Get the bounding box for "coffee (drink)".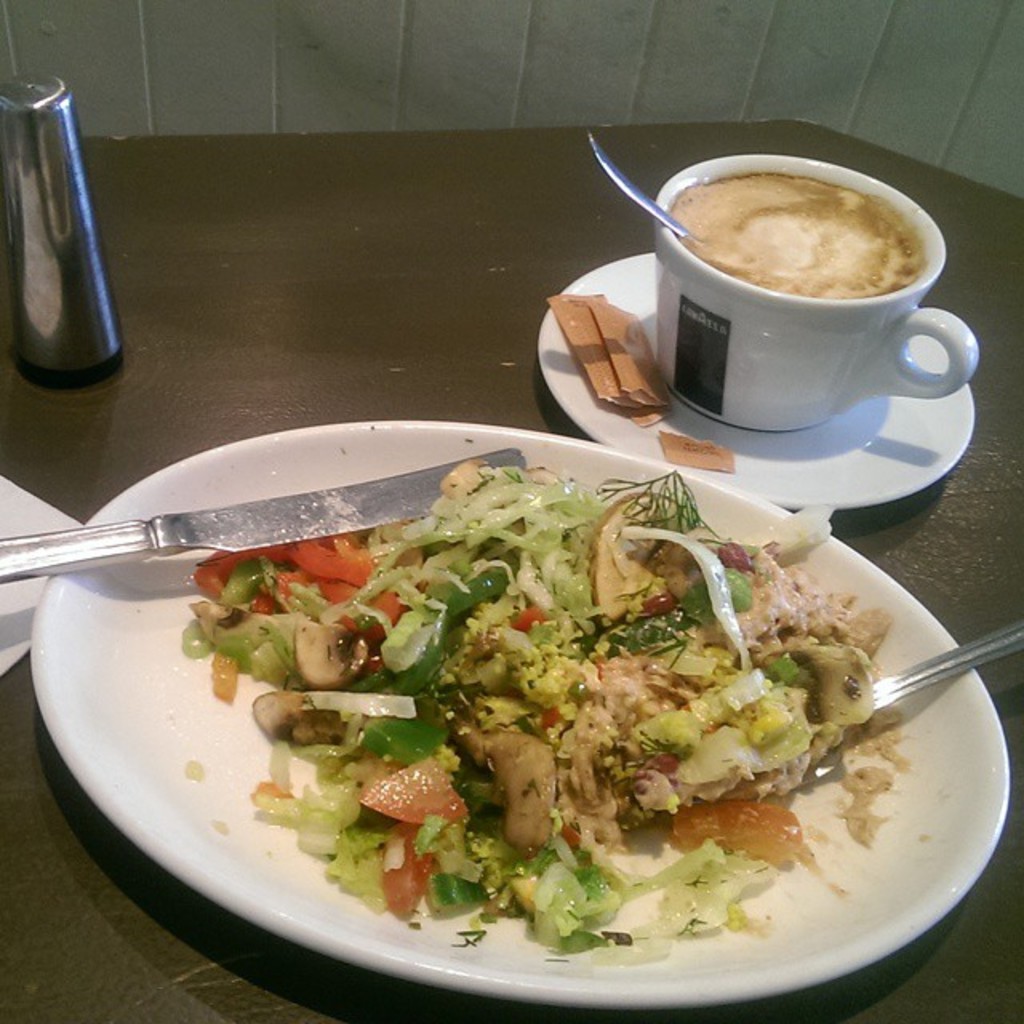
(629,154,982,453).
